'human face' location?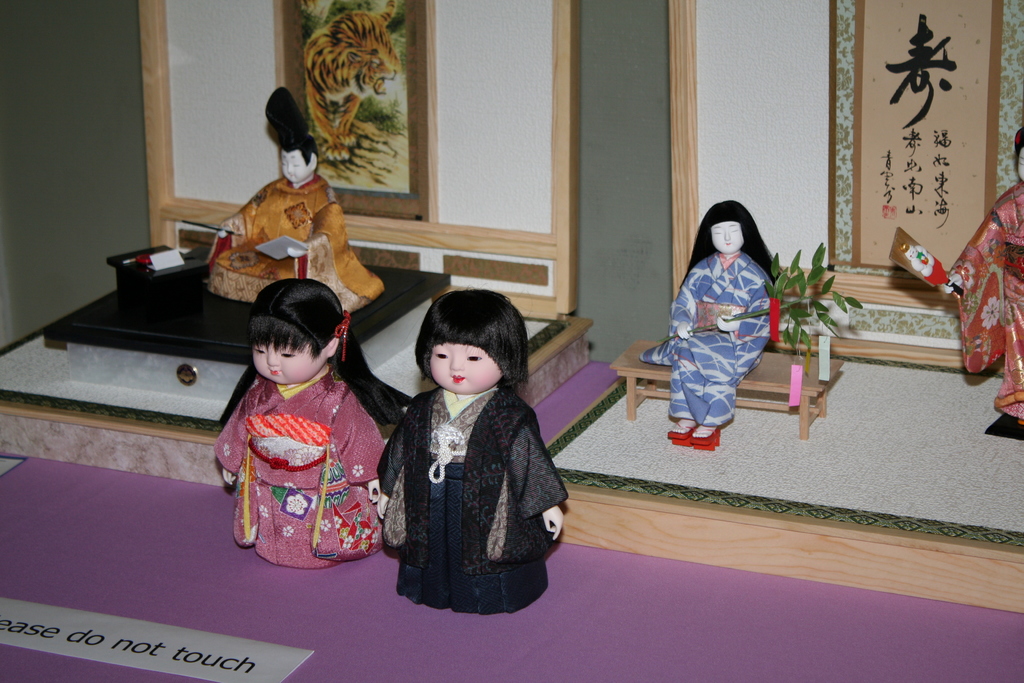
box(433, 341, 497, 395)
